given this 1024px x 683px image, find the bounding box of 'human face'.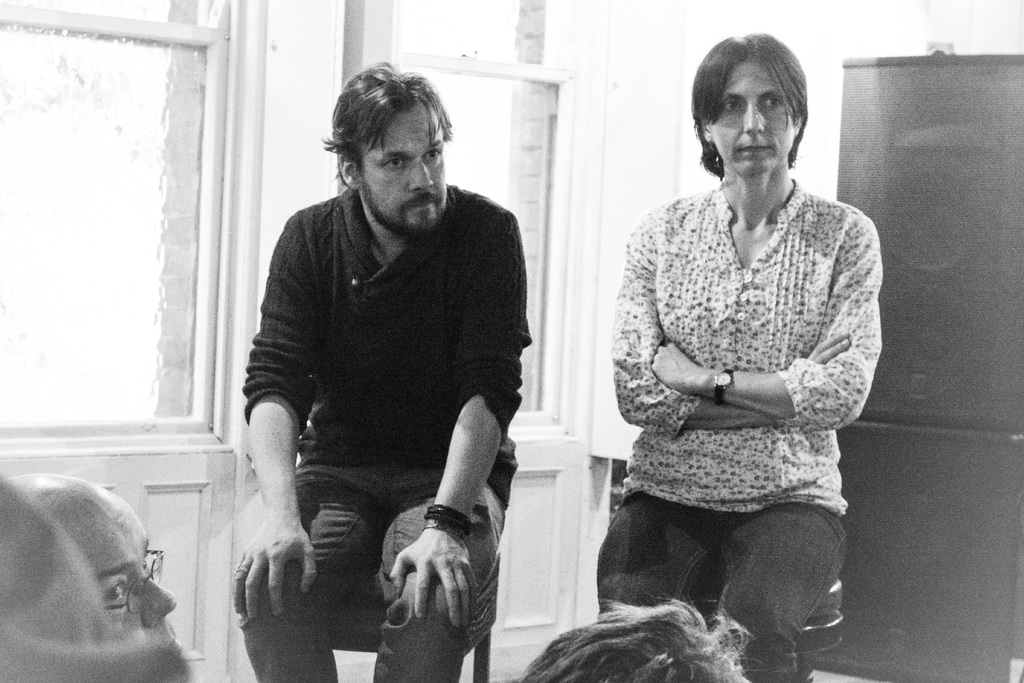
(left=720, top=68, right=796, bottom=183).
